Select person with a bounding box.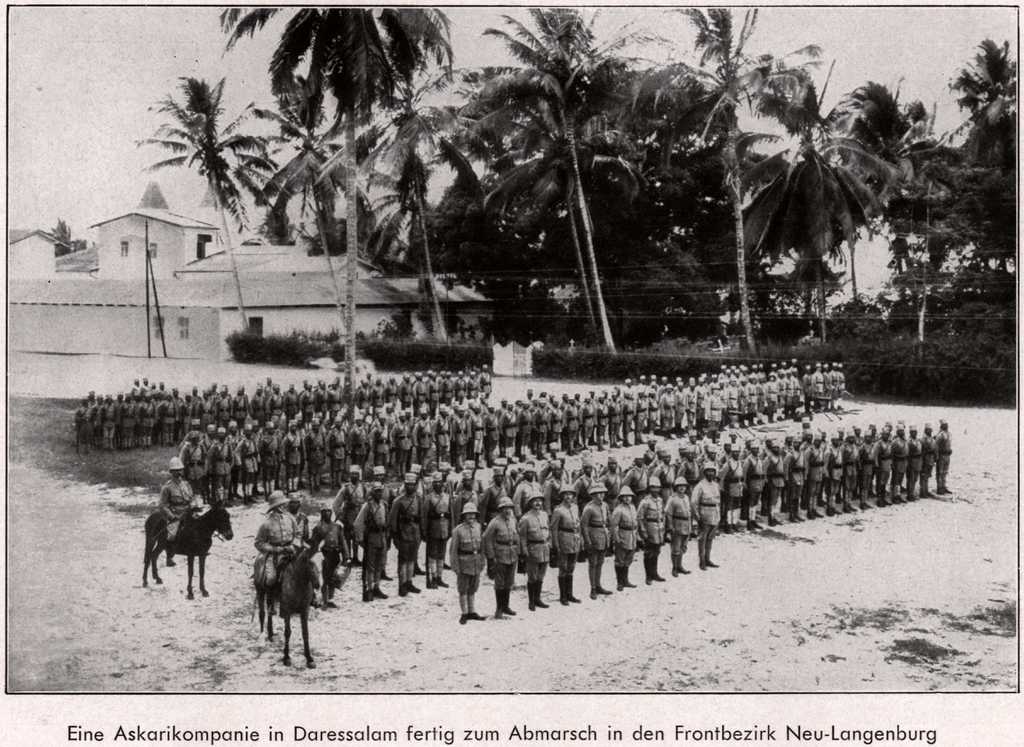
x1=281 y1=413 x2=302 y2=493.
